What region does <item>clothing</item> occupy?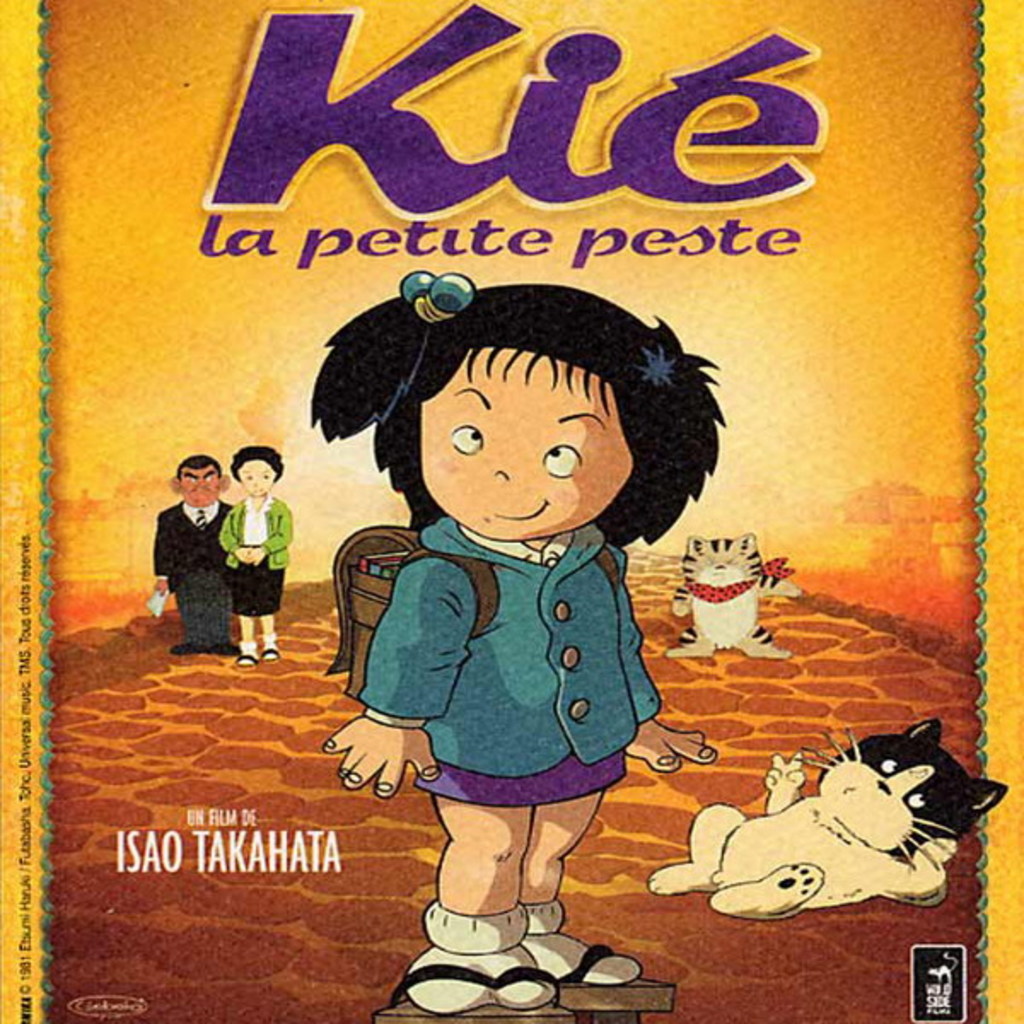
bbox=(217, 502, 295, 575).
